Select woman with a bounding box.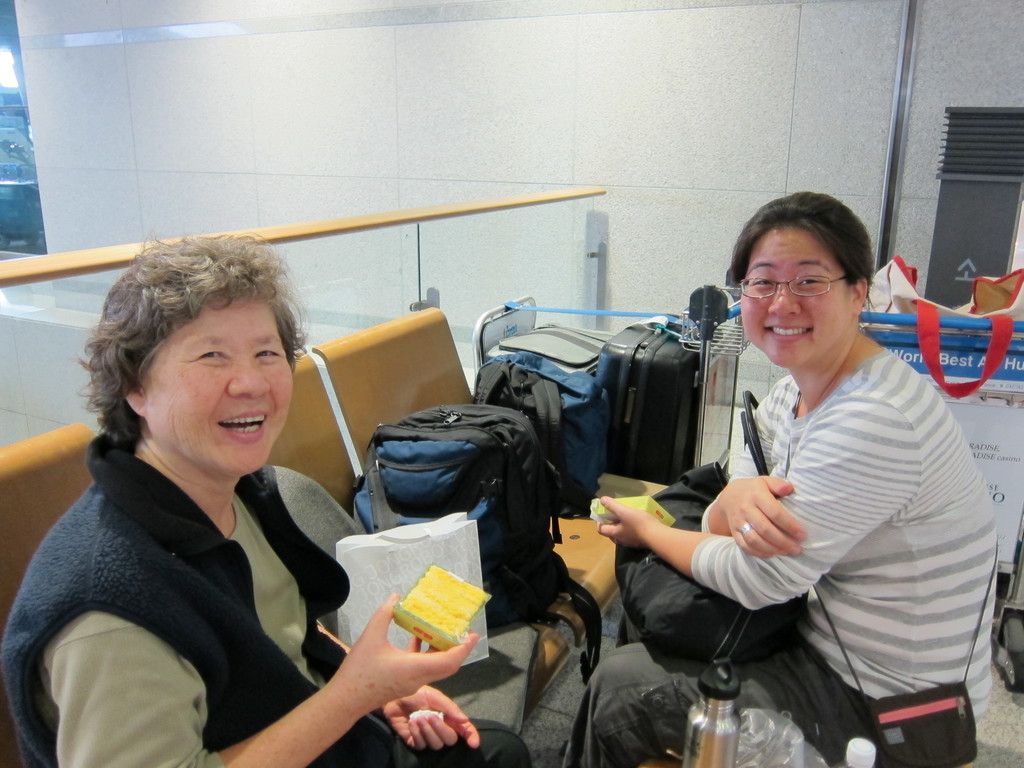
pyautogui.locateOnScreen(19, 241, 390, 767).
